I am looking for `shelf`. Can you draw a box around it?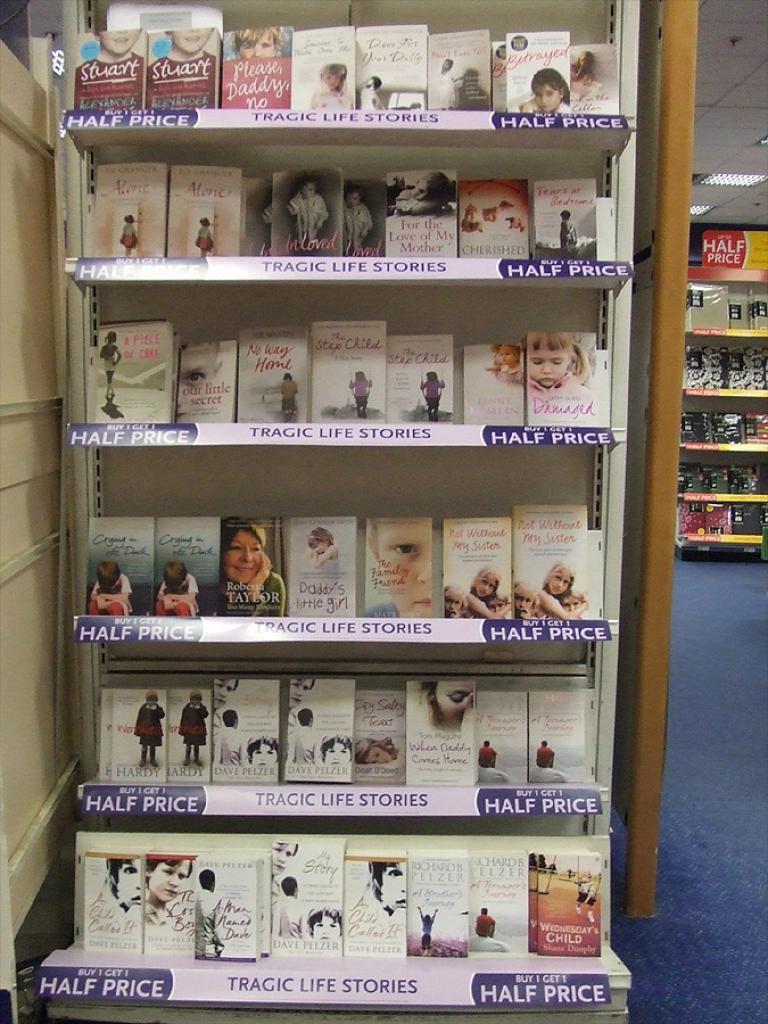
Sure, the bounding box is l=25, t=0, r=638, b=1023.
